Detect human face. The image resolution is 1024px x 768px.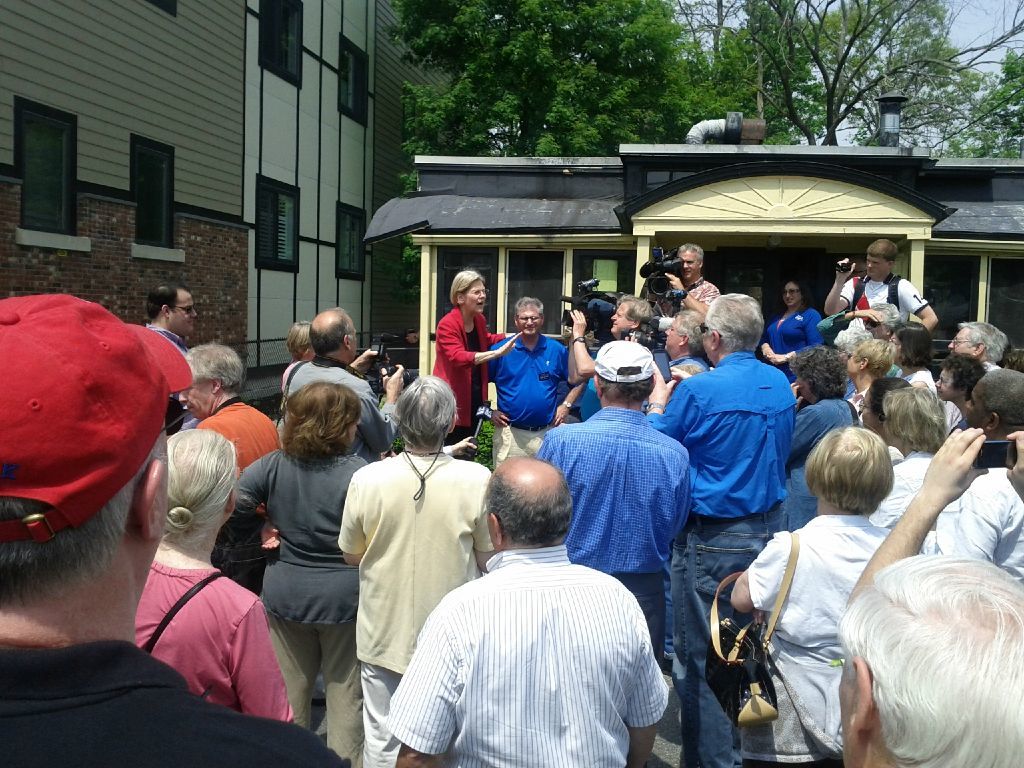
(left=523, top=303, right=541, bottom=336).
